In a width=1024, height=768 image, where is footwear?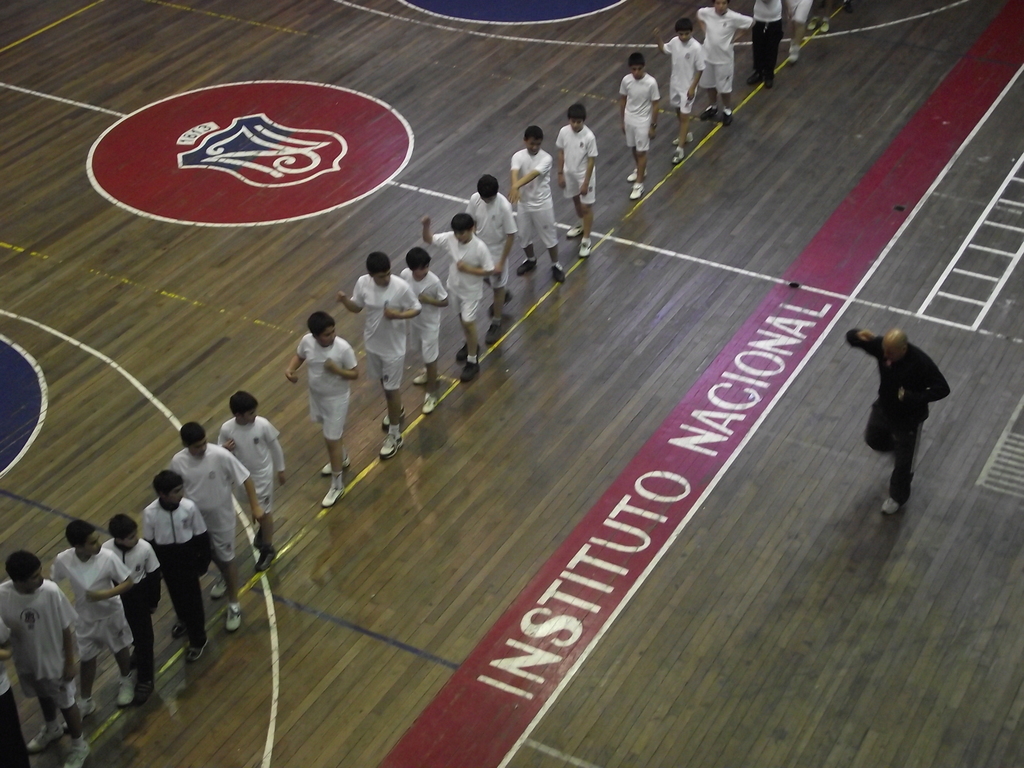
Rect(488, 292, 513, 317).
